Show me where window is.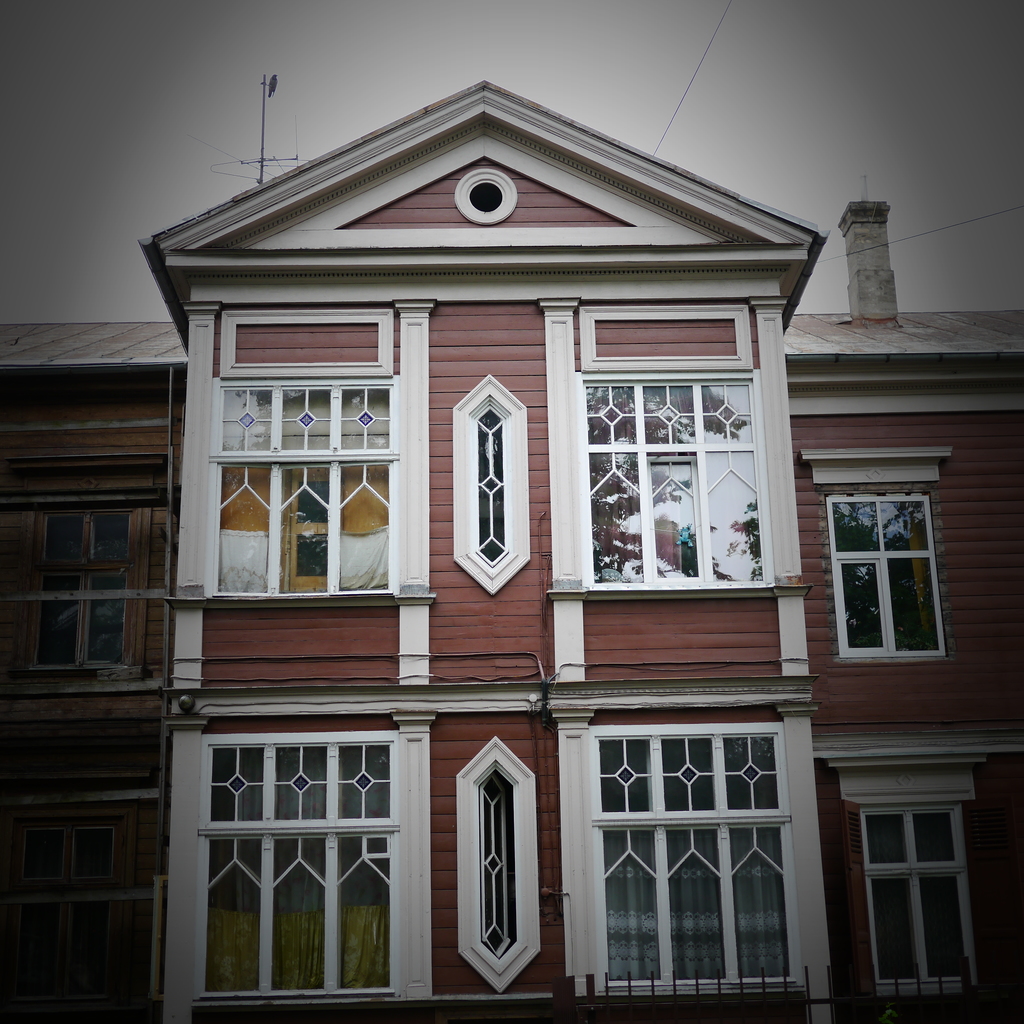
window is at (582, 371, 776, 588).
